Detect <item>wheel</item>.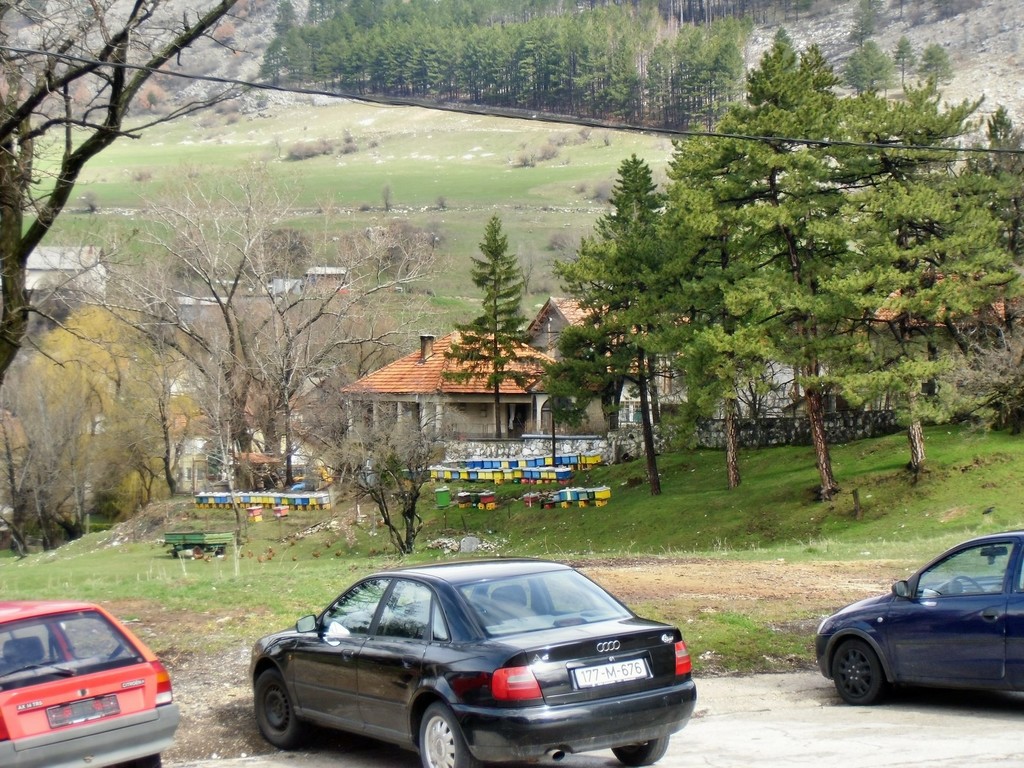
Detected at 415, 705, 470, 767.
